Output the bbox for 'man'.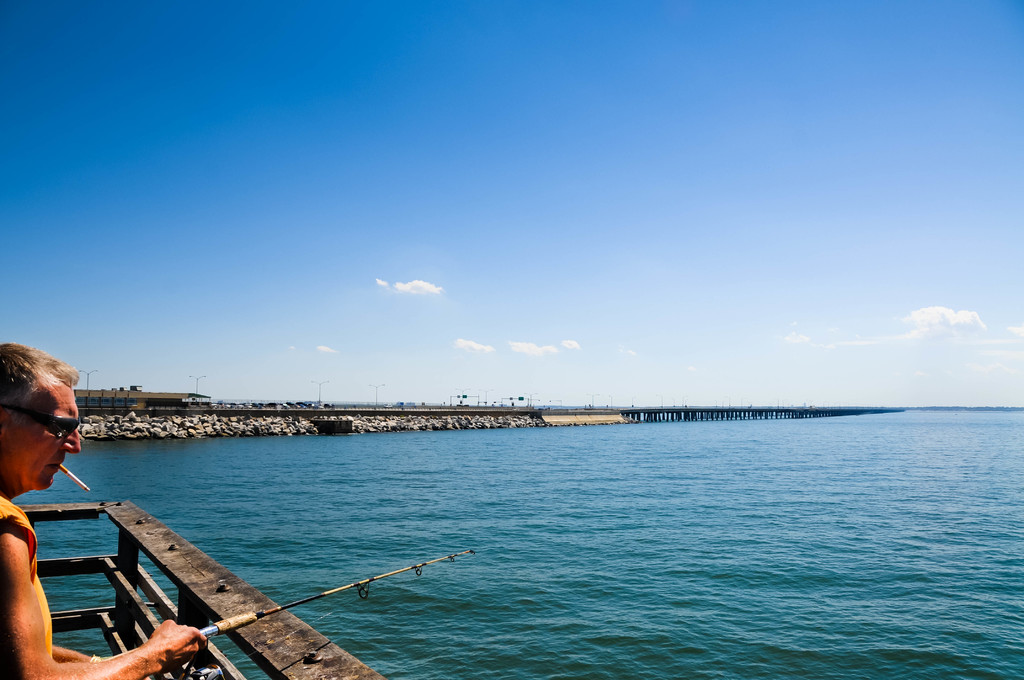
box=[1, 331, 147, 676].
